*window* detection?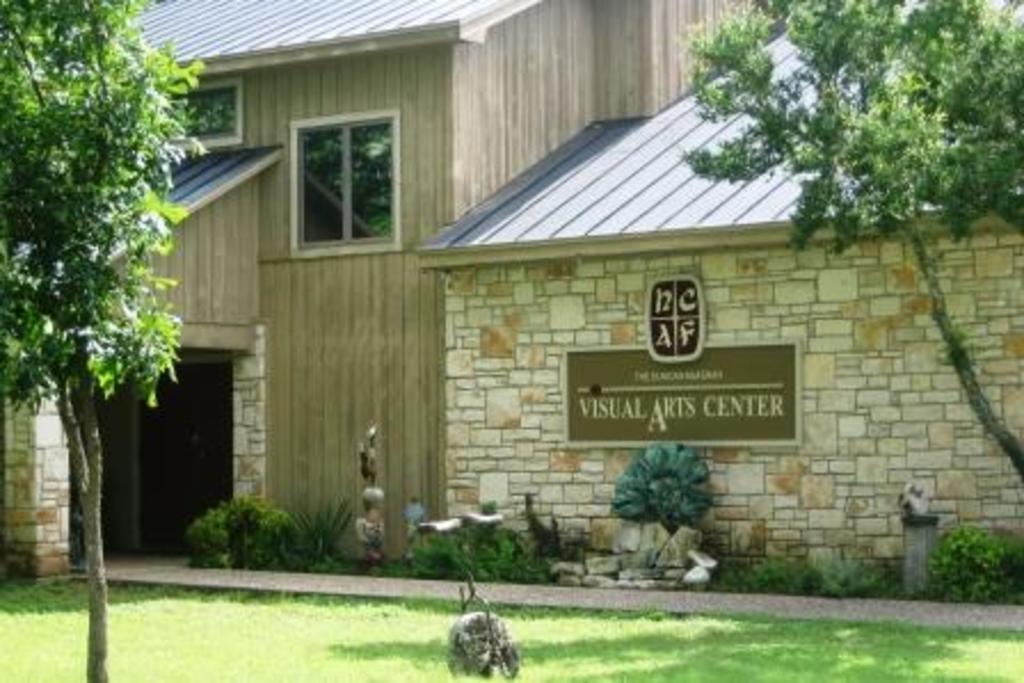
288:110:409:265
